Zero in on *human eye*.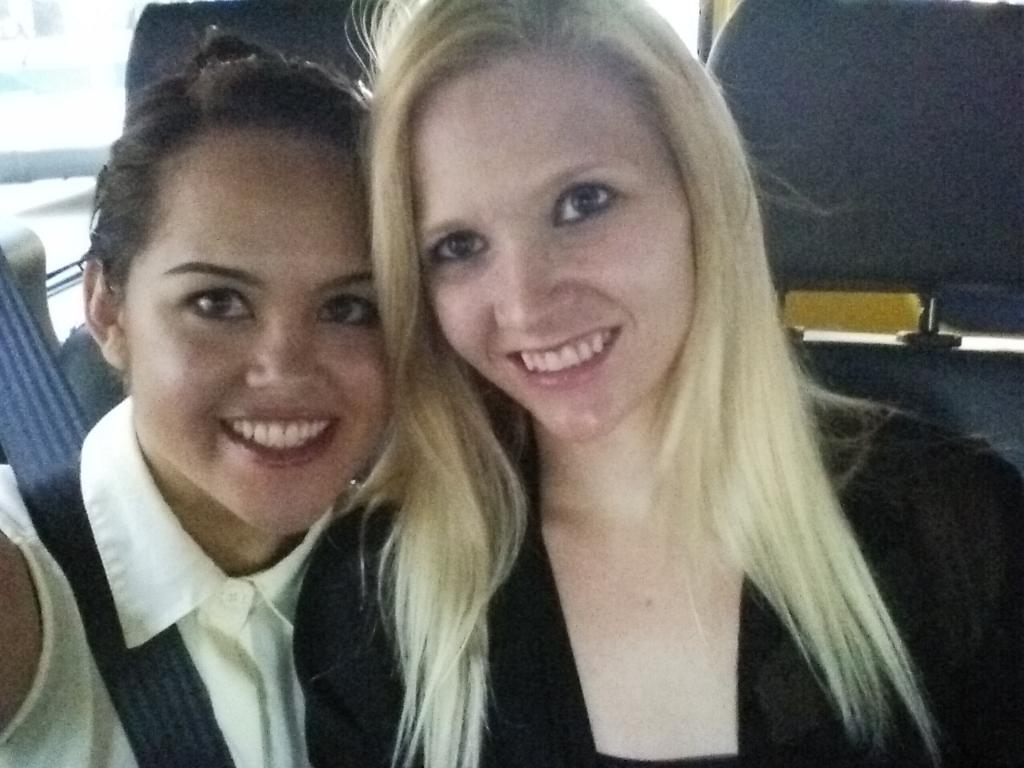
Zeroed in: box(426, 226, 487, 270).
